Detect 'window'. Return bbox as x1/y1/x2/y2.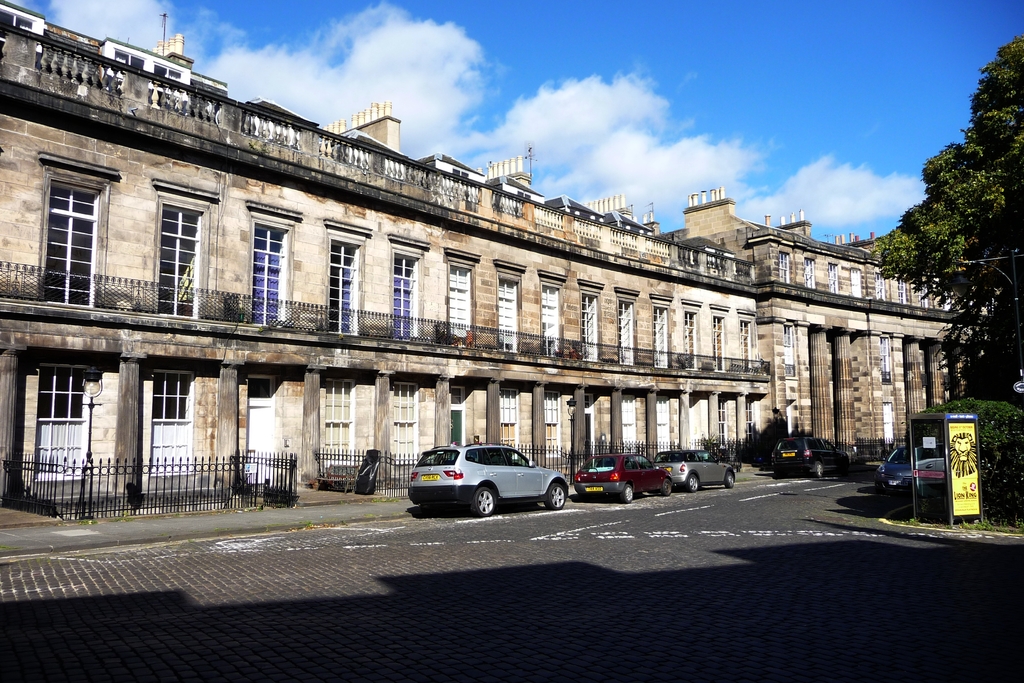
35/363/90/477.
